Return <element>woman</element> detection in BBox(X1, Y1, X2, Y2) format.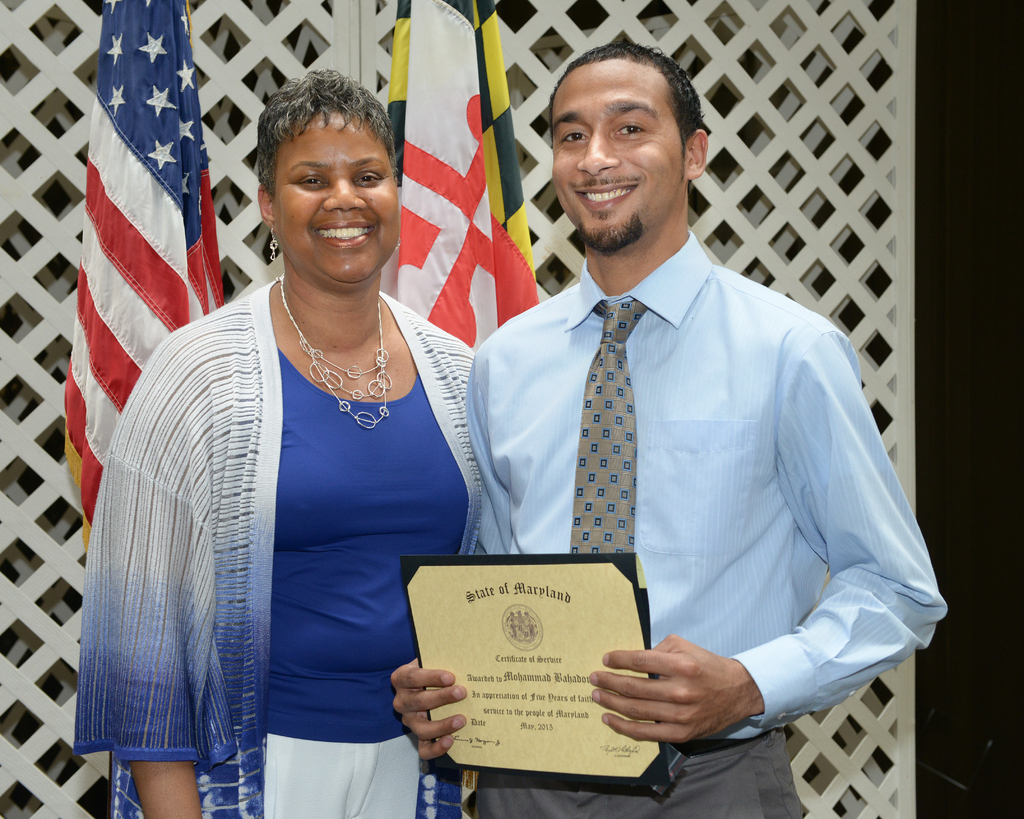
BBox(69, 67, 482, 818).
